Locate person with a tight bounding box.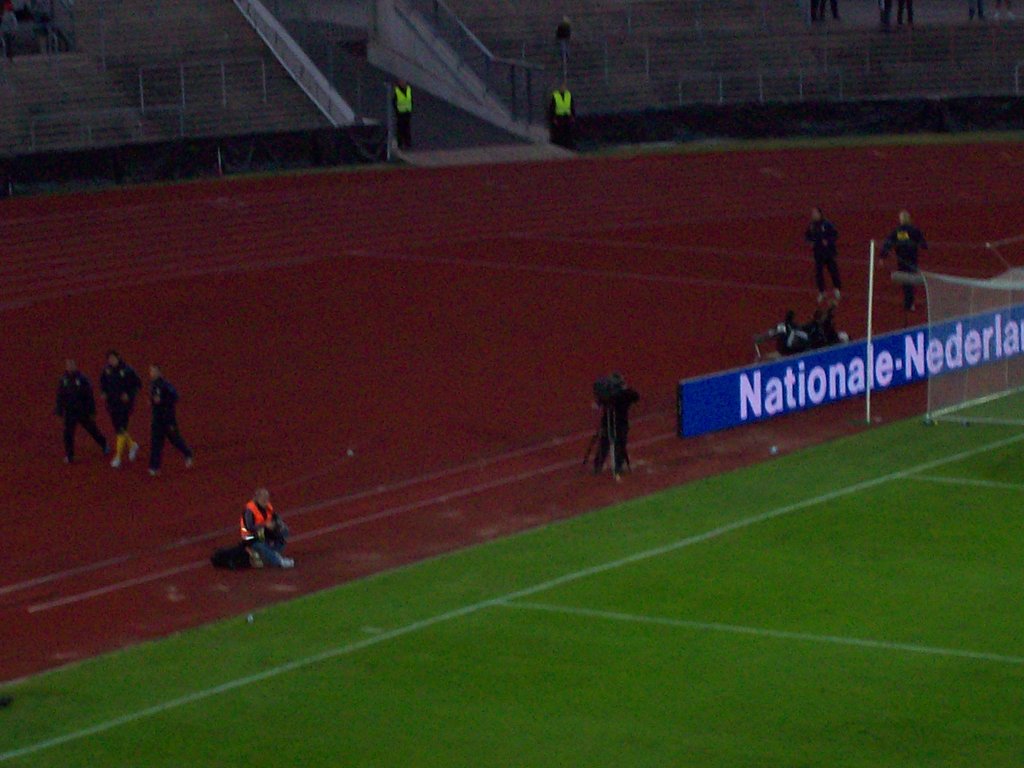
select_region(757, 301, 851, 358).
